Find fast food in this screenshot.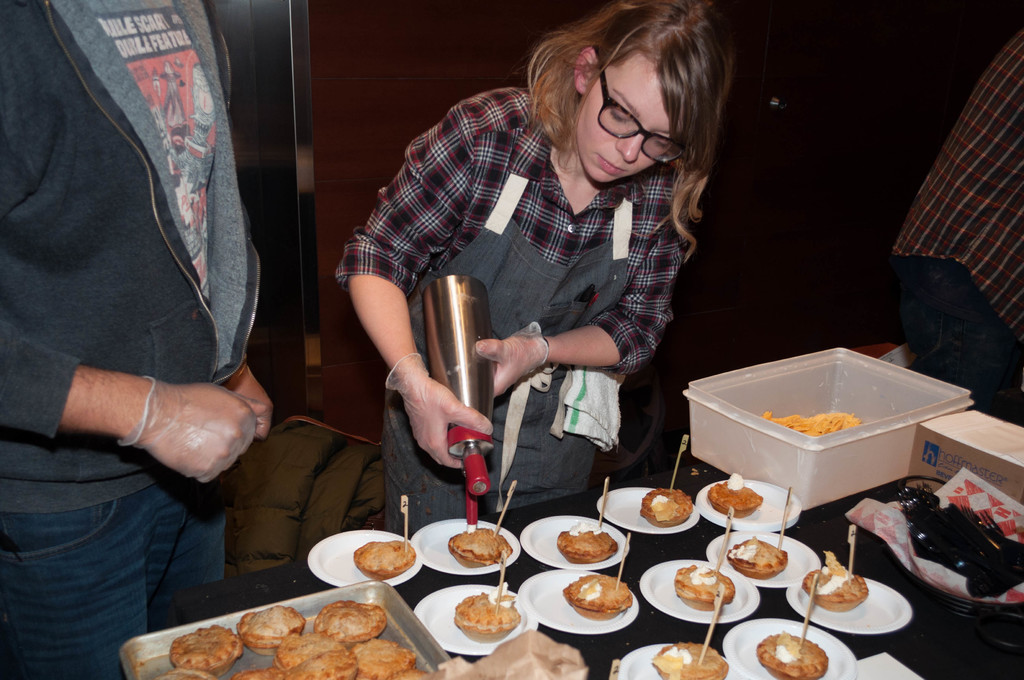
The bounding box for fast food is select_region(450, 529, 515, 567).
